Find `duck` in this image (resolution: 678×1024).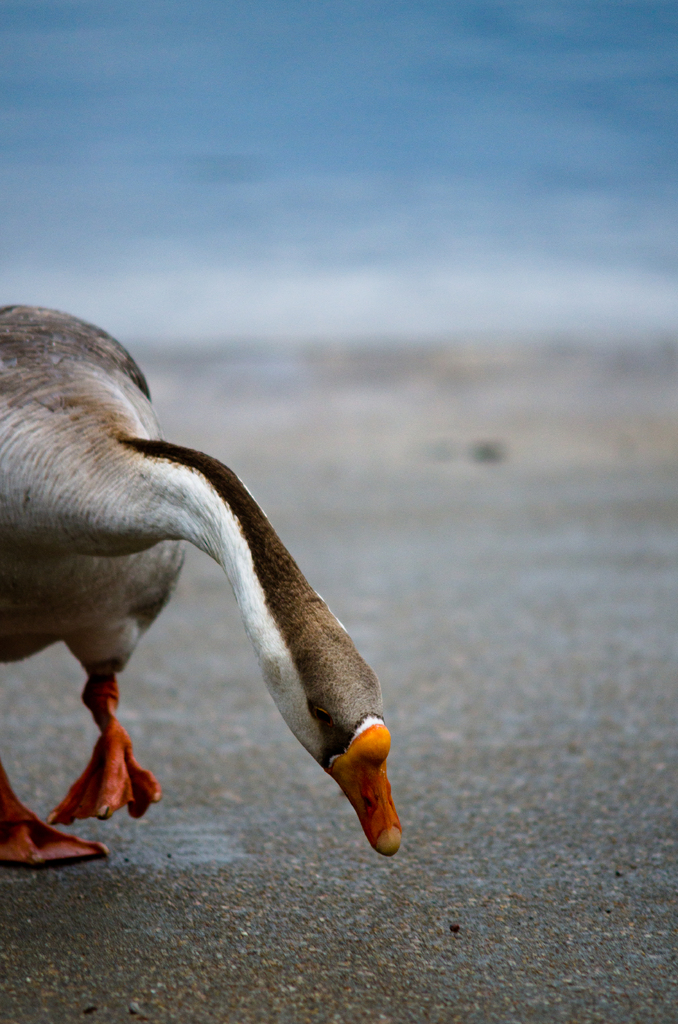
[0,294,439,885].
